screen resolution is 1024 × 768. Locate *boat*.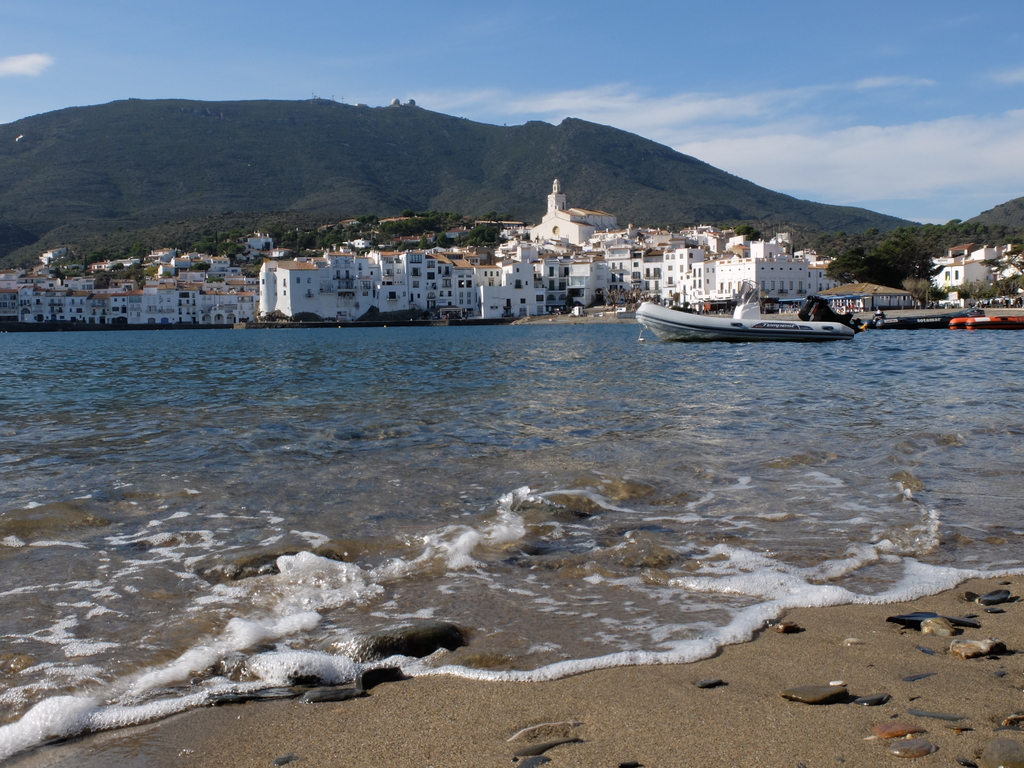
x1=632, y1=262, x2=881, y2=342.
